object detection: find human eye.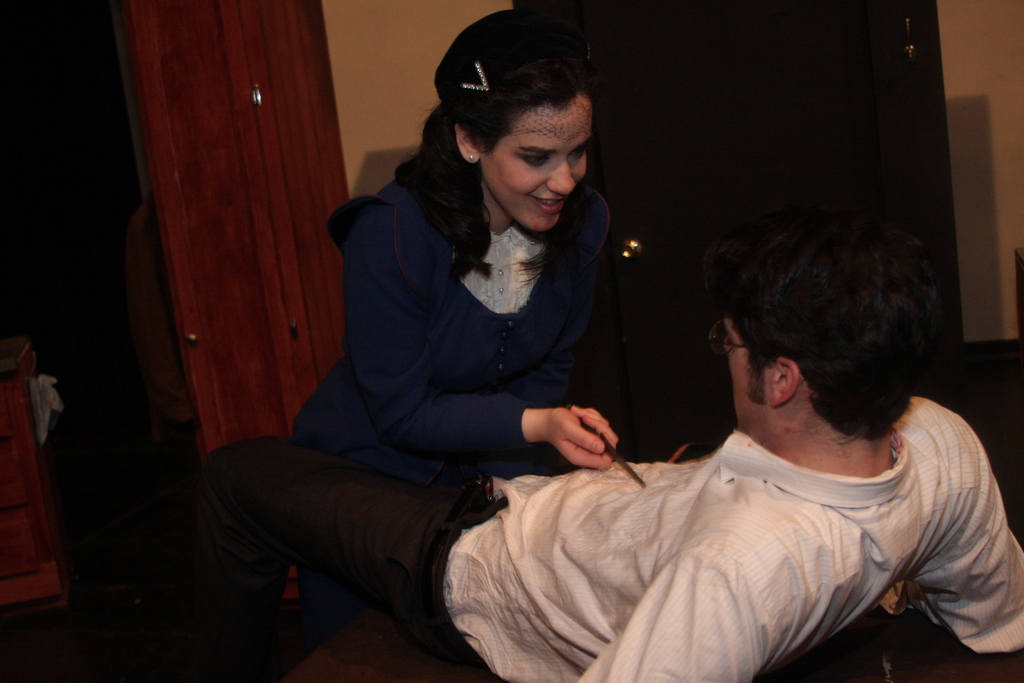
Rect(568, 136, 586, 163).
